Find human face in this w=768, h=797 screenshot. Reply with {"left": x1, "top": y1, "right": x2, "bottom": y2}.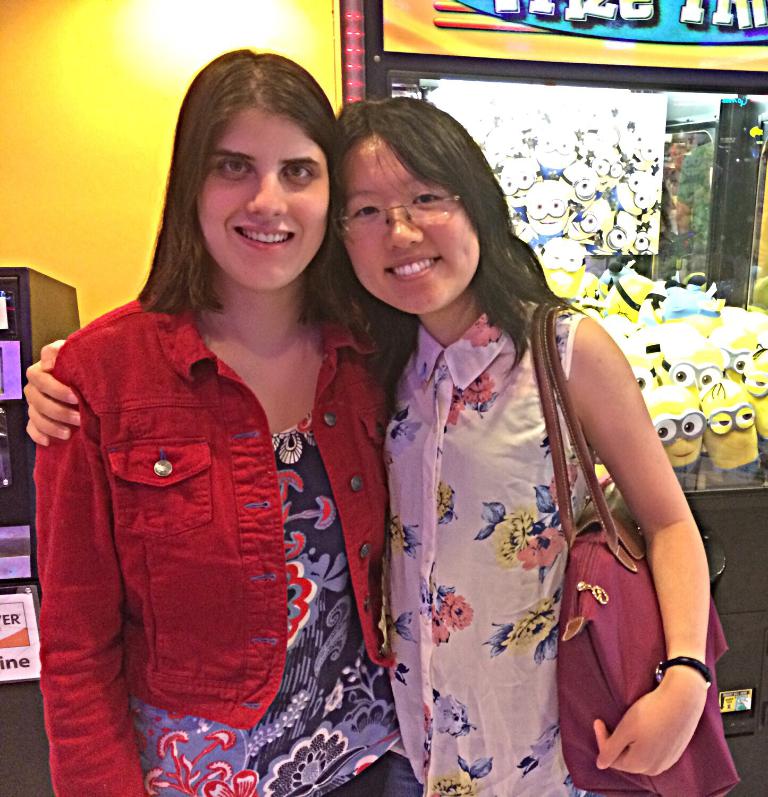
{"left": 335, "top": 135, "right": 485, "bottom": 313}.
